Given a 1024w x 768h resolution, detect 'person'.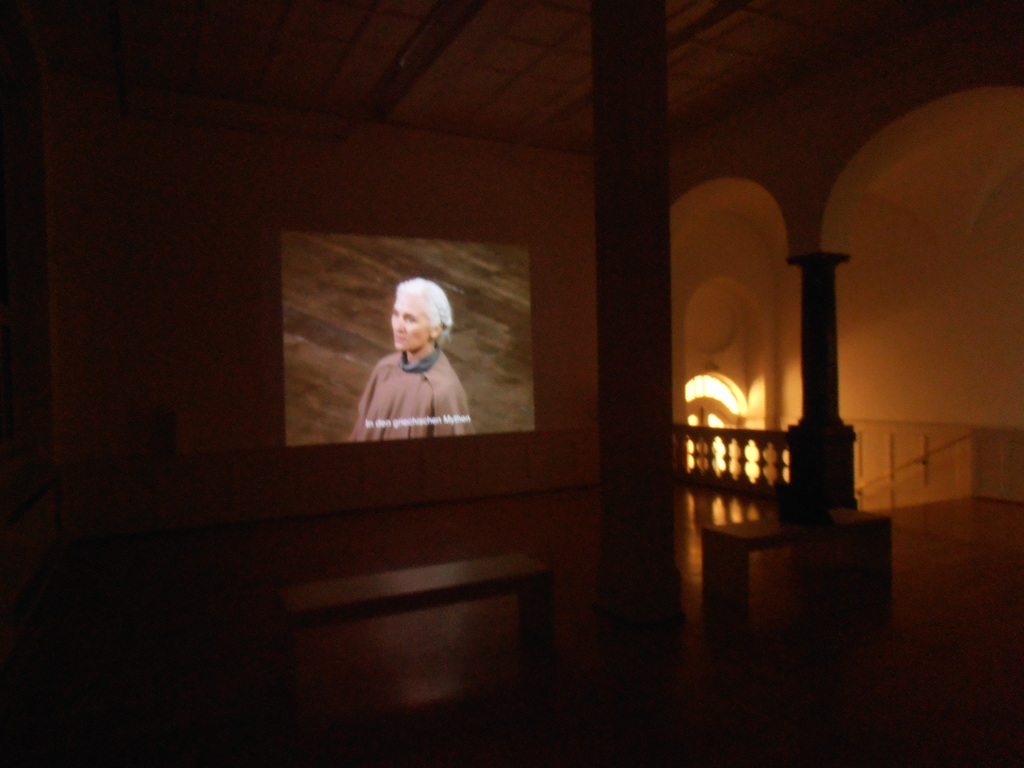
bbox=[336, 278, 479, 462].
